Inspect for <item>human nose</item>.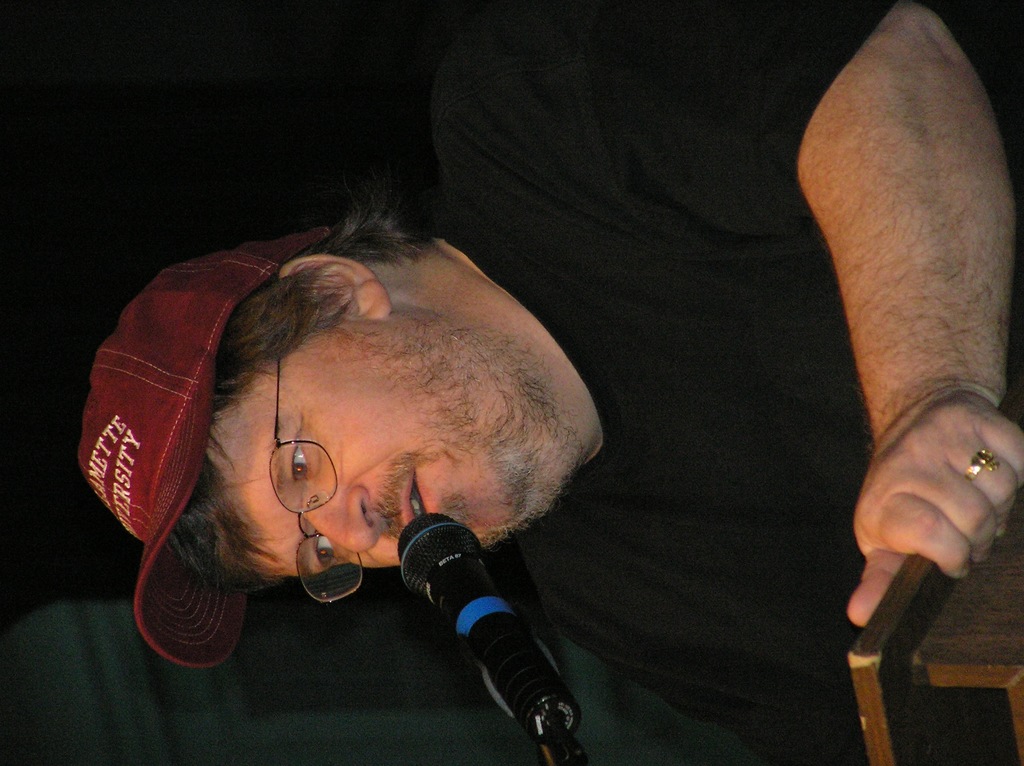
Inspection: (304,482,388,556).
